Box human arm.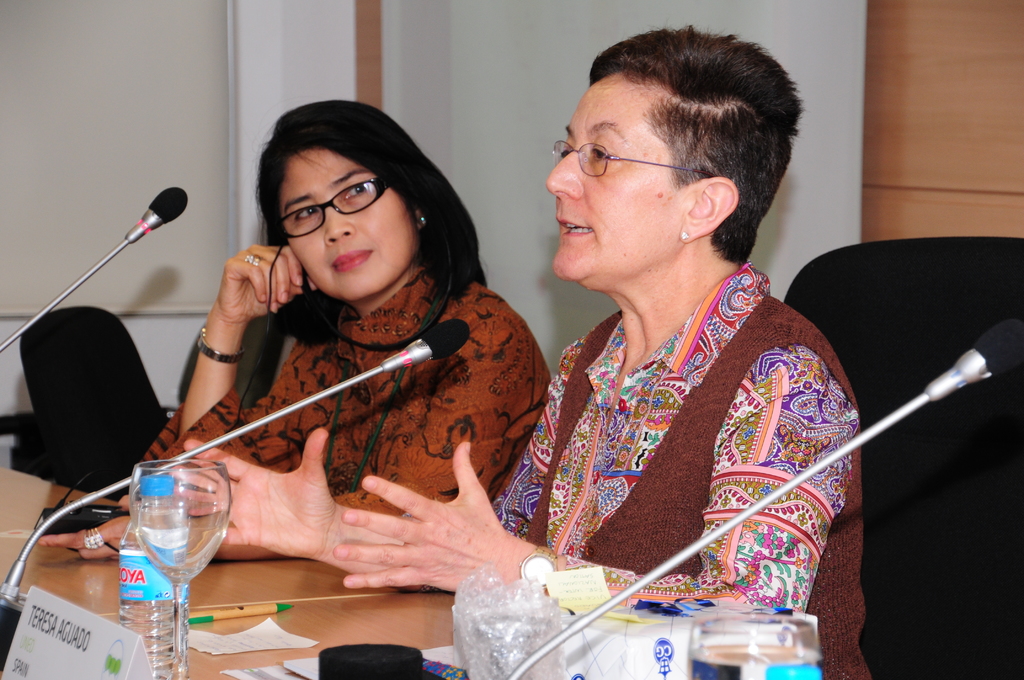
(left=37, top=304, right=542, bottom=576).
